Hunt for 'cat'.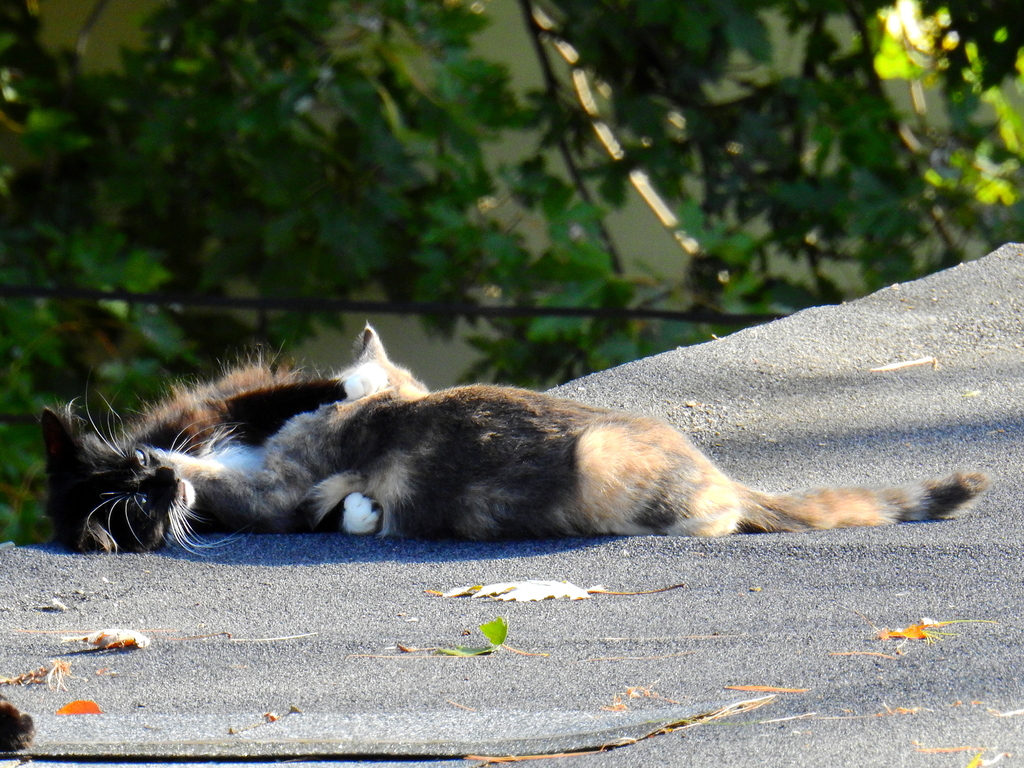
Hunted down at locate(36, 343, 382, 560).
